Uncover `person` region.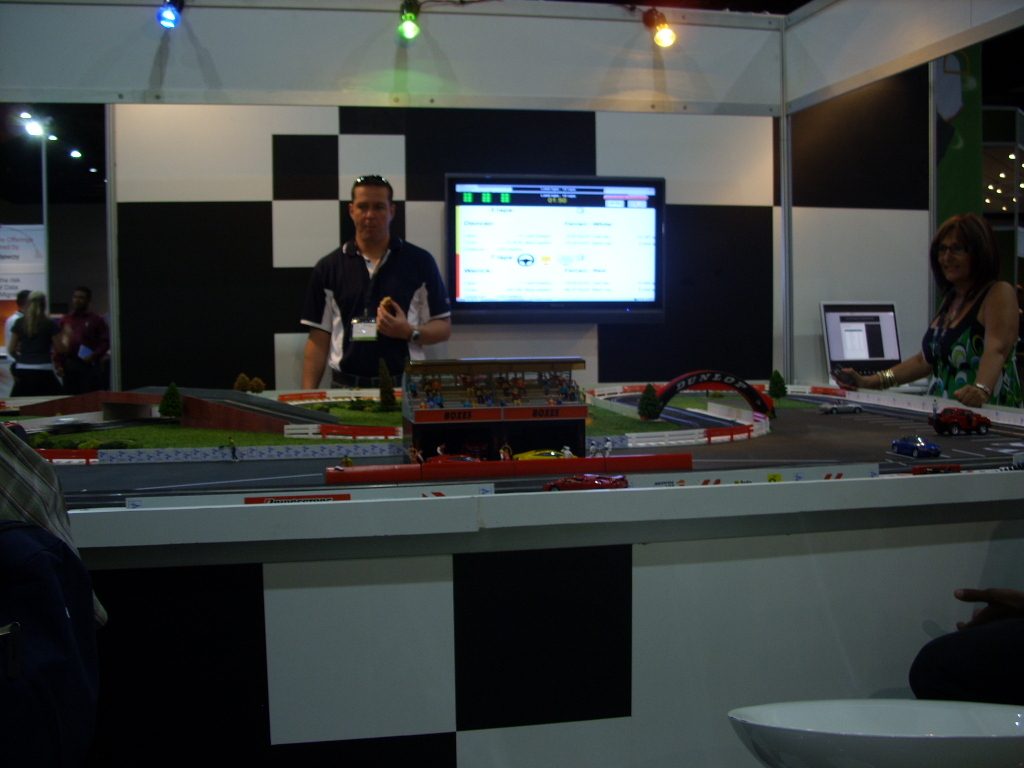
Uncovered: locate(836, 209, 1023, 404).
